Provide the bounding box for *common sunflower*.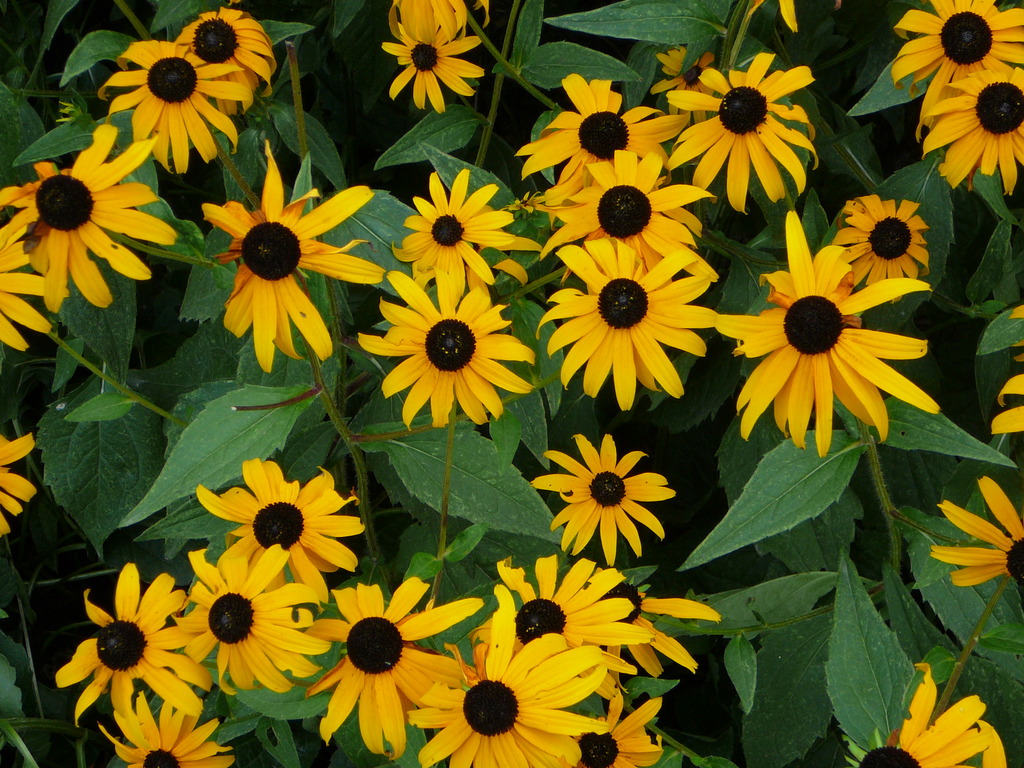
bbox=[925, 481, 1023, 596].
